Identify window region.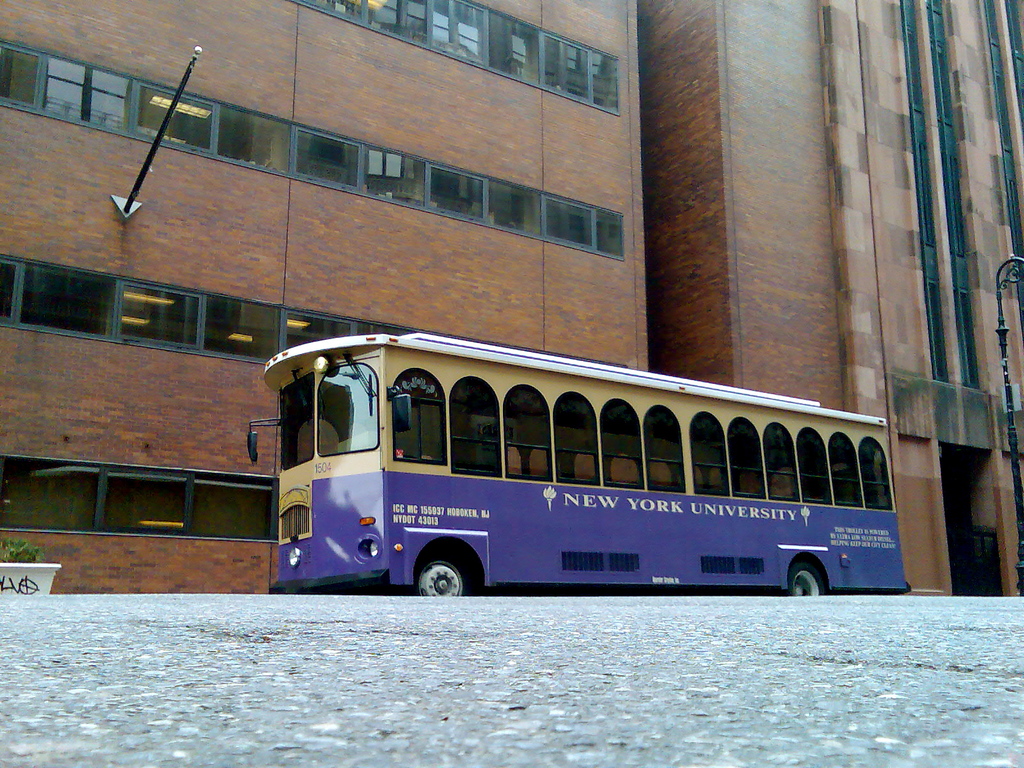
Region: select_region(599, 400, 647, 490).
